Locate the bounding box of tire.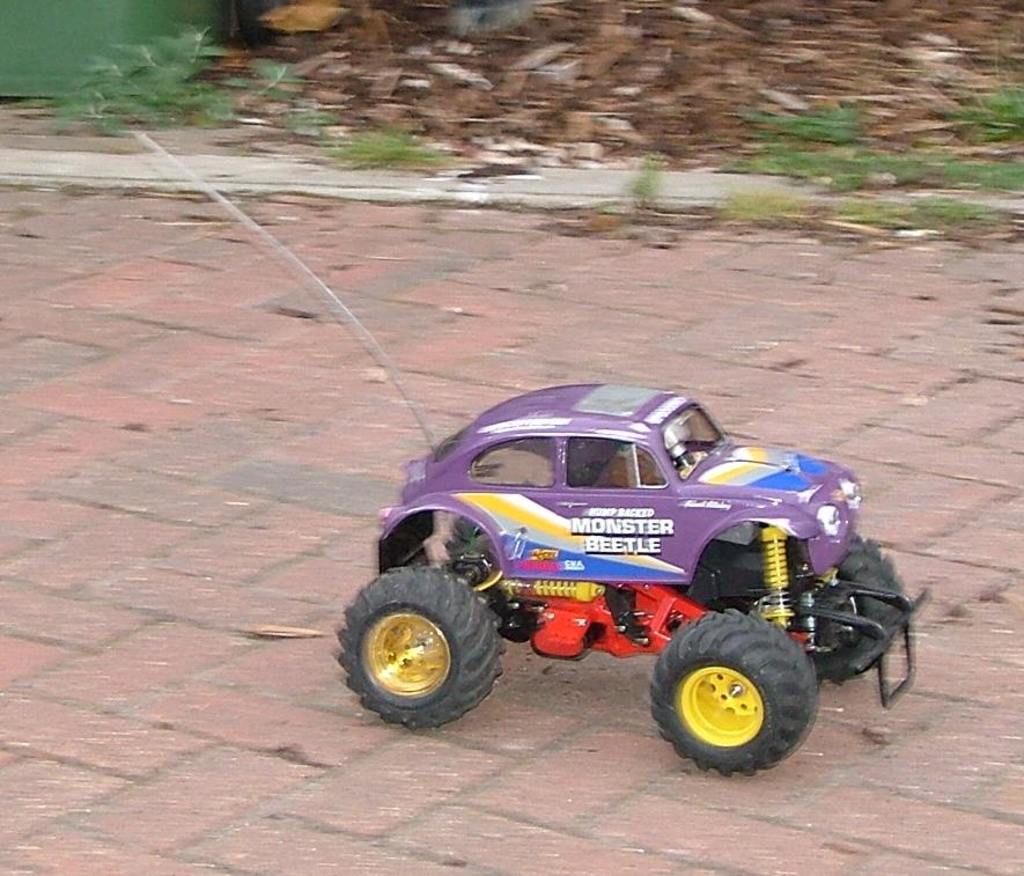
Bounding box: x1=810 y1=536 x2=918 y2=682.
